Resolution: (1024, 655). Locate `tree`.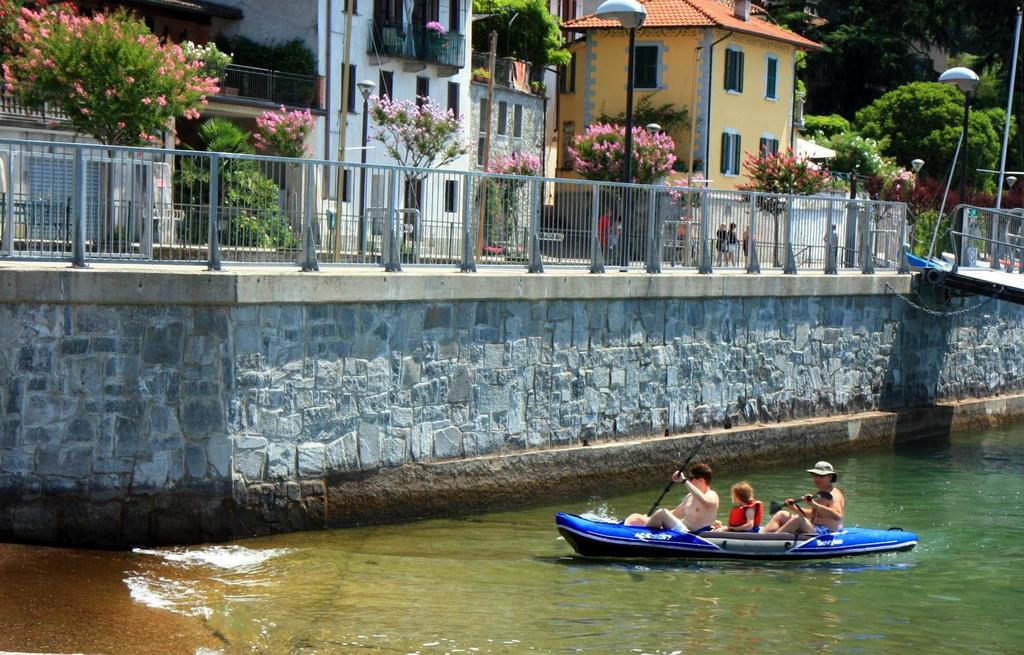
[x1=474, y1=150, x2=547, y2=264].
